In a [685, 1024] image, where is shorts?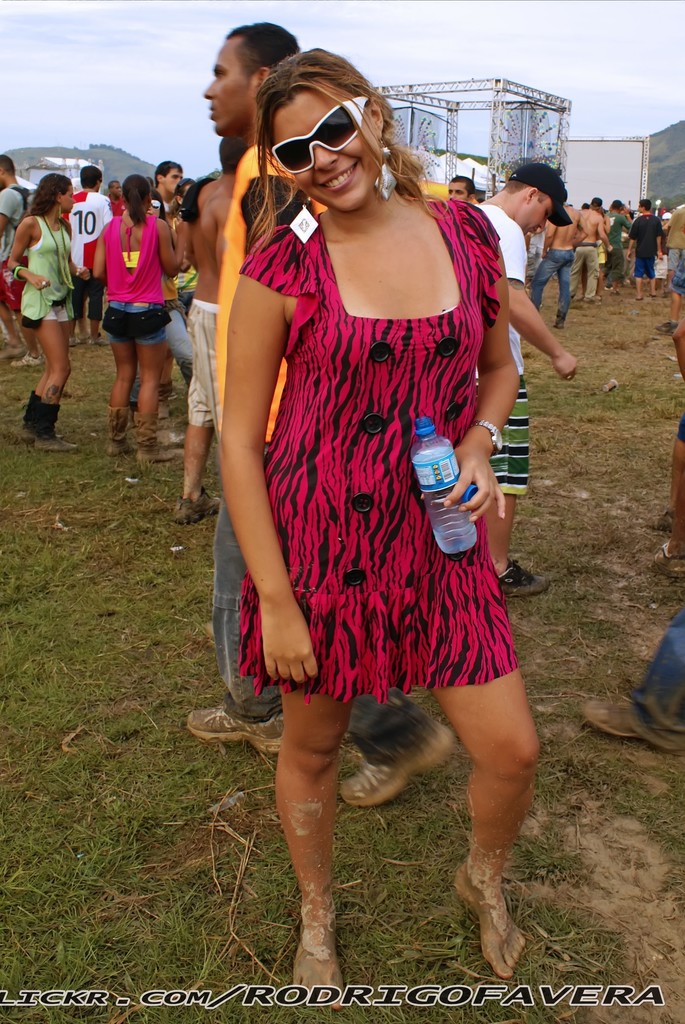
(654,253,663,278).
